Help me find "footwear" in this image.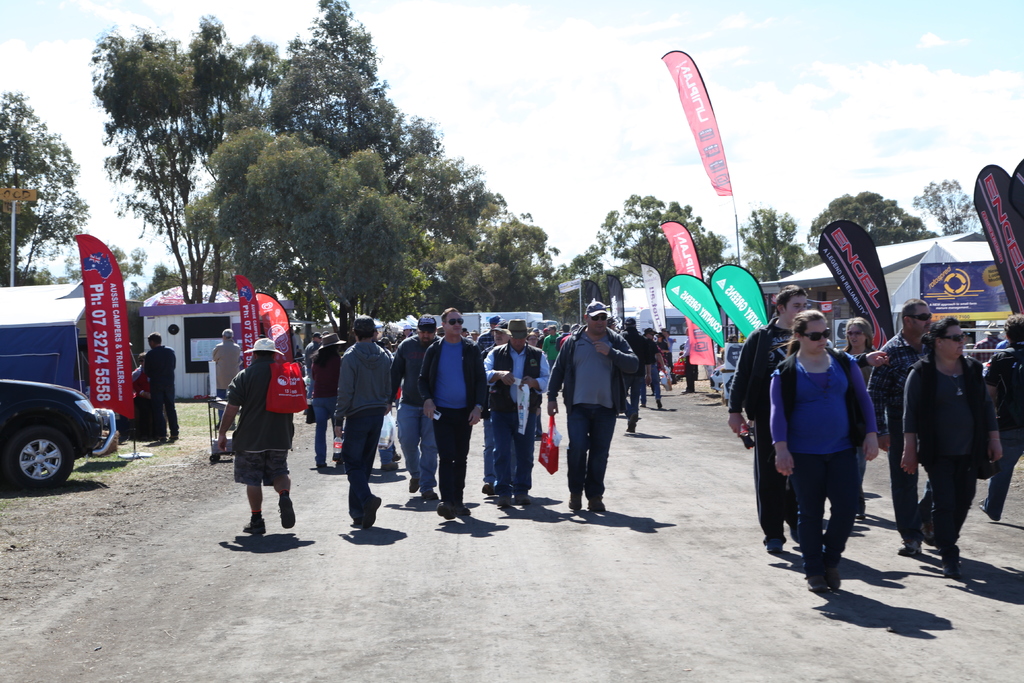
Found it: crop(480, 480, 495, 497).
